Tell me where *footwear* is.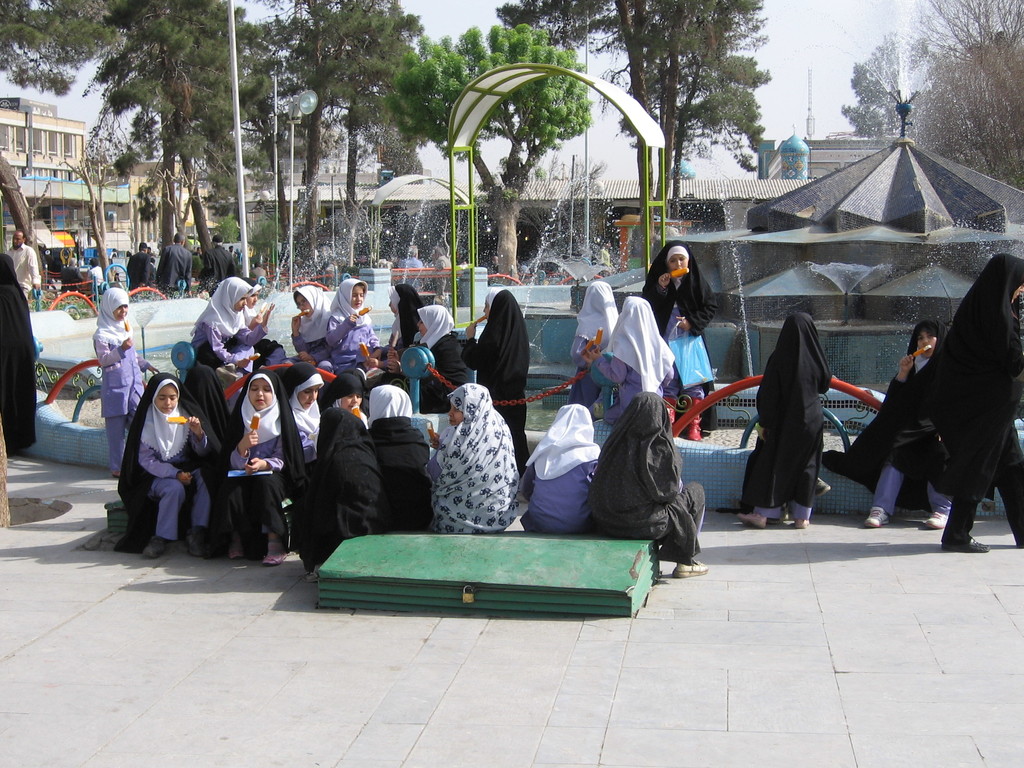
*footwear* is at region(144, 537, 165, 558).
